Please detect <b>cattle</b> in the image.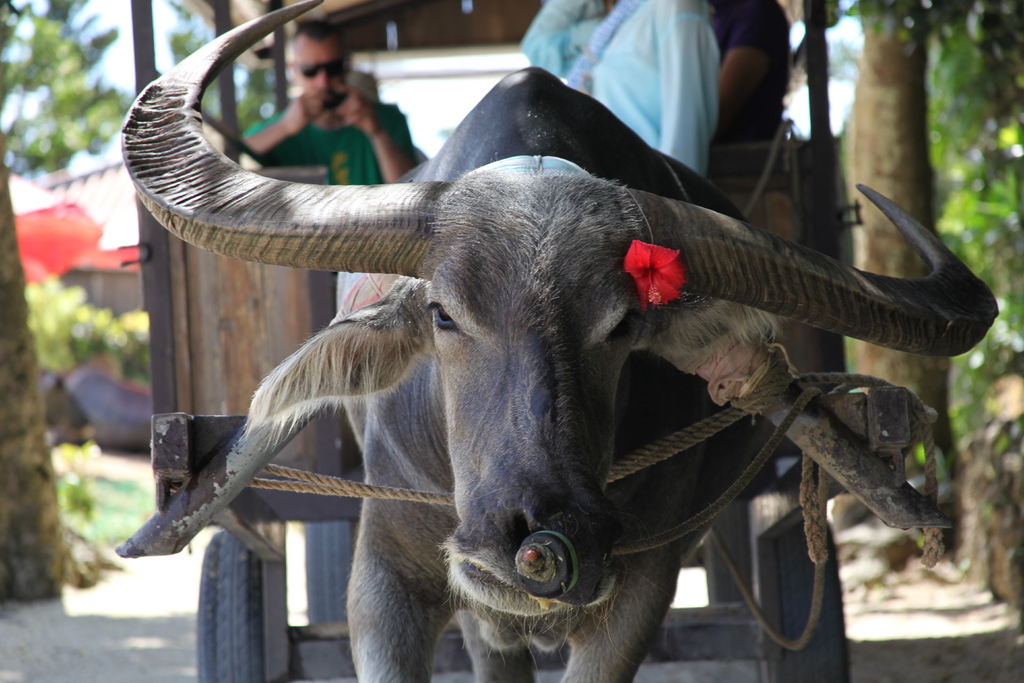
(left=175, top=51, right=989, bottom=682).
